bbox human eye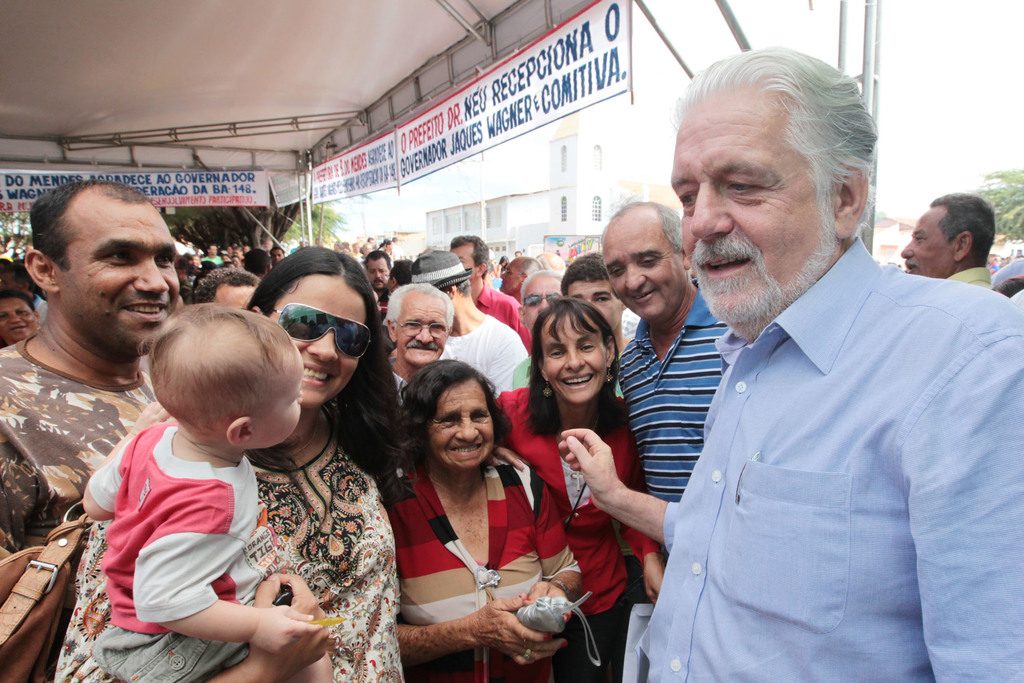
detection(404, 320, 424, 331)
